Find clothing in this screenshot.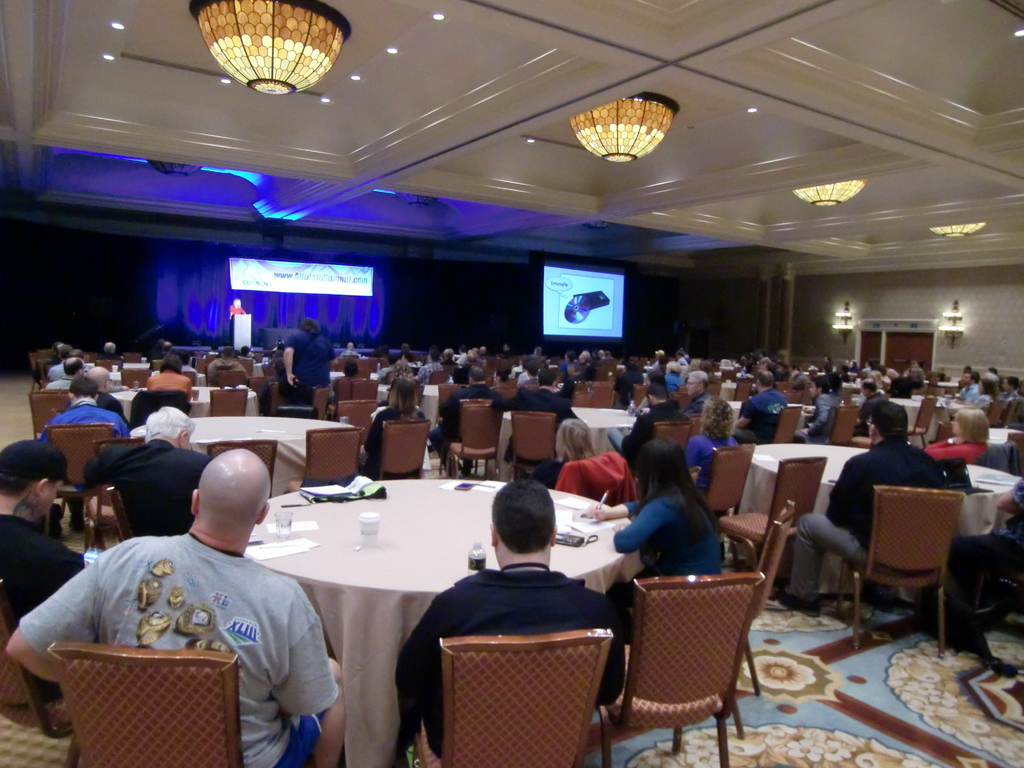
The bounding box for clothing is <bbox>926, 439, 987, 462</bbox>.
